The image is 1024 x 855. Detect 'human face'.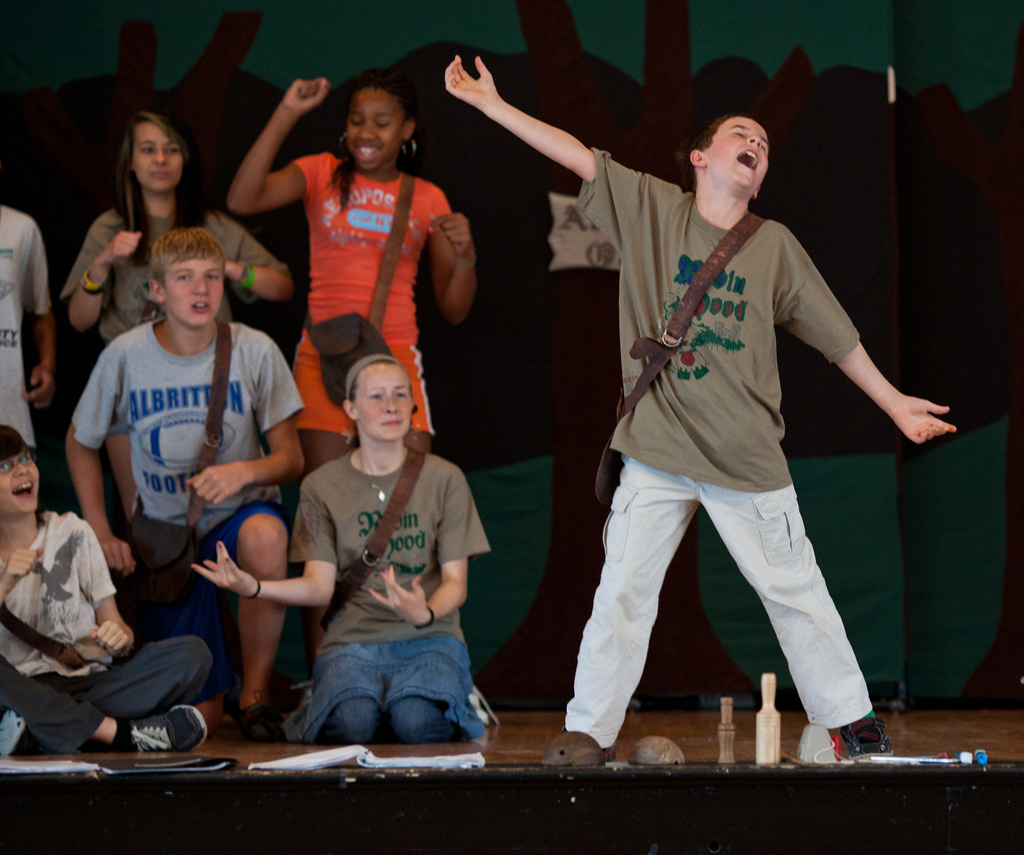
Detection: 346,87,405,182.
